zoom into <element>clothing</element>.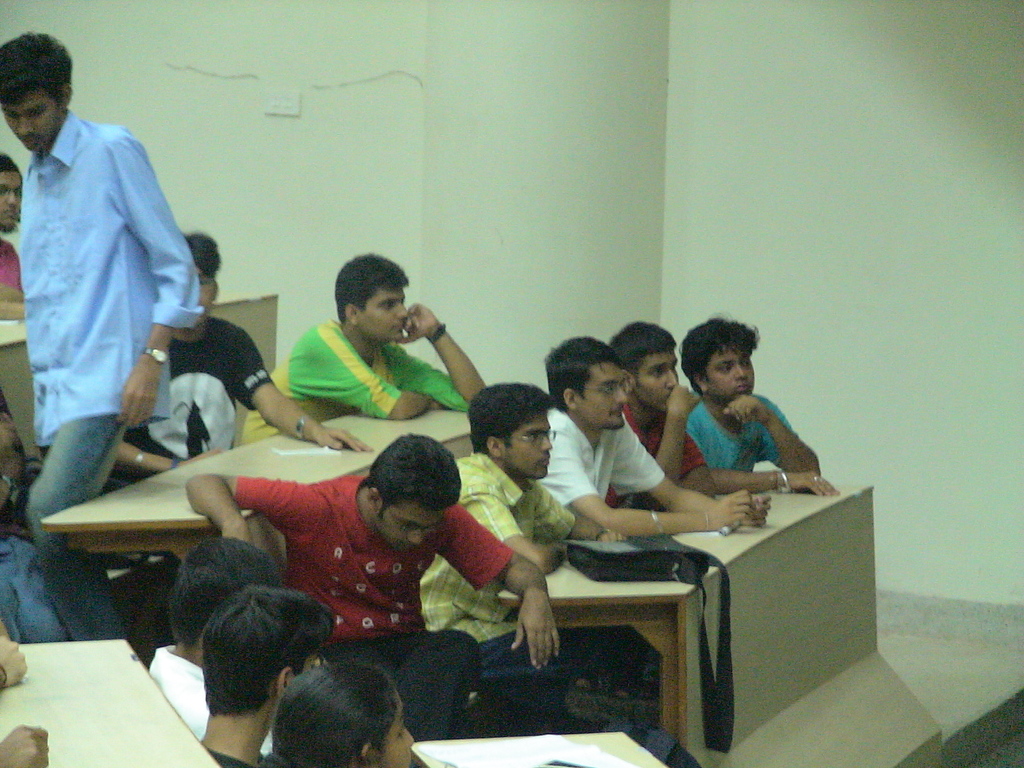
Zoom target: <bbox>687, 385, 797, 500</bbox>.
